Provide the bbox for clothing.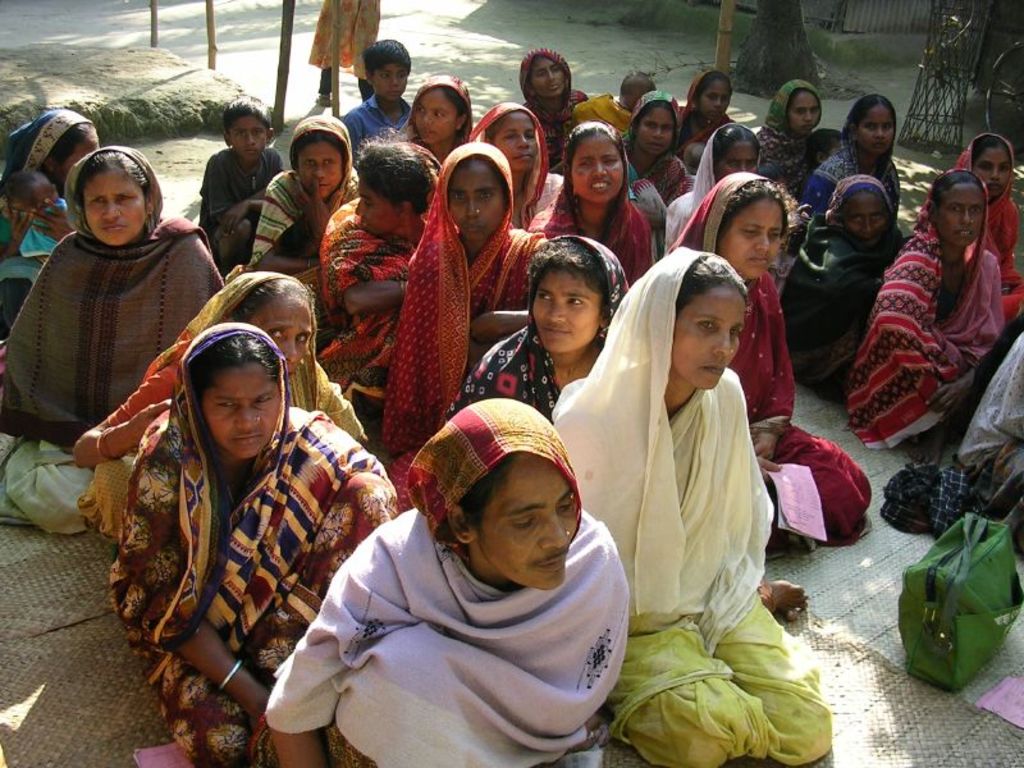
x1=0, y1=215, x2=49, y2=343.
